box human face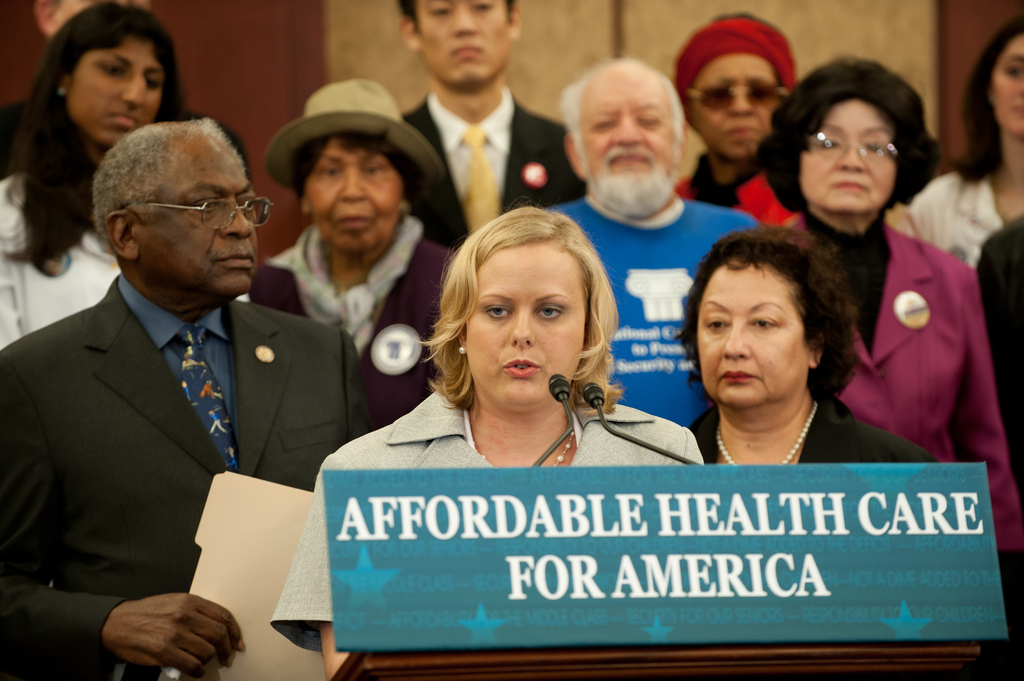
<region>577, 71, 673, 202</region>
